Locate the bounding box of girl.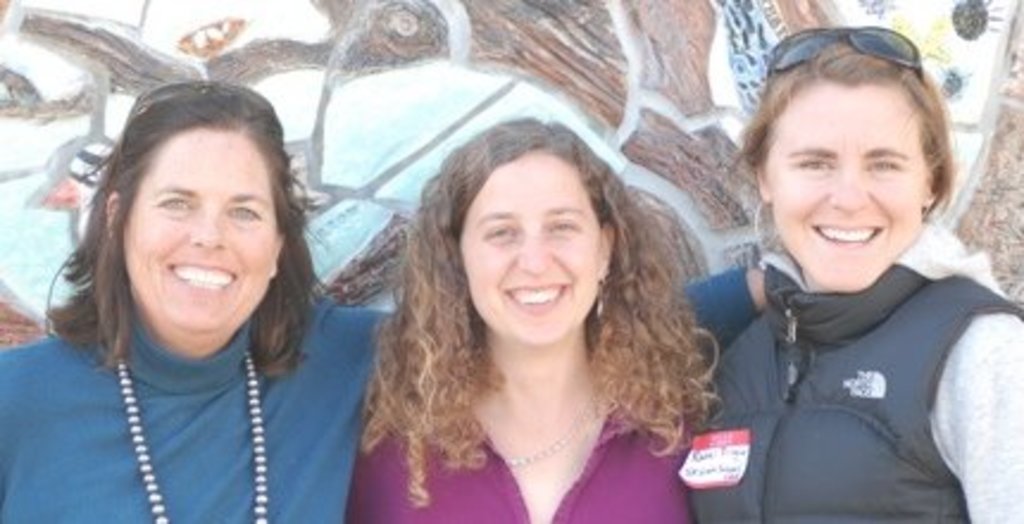
Bounding box: locate(679, 19, 1022, 522).
